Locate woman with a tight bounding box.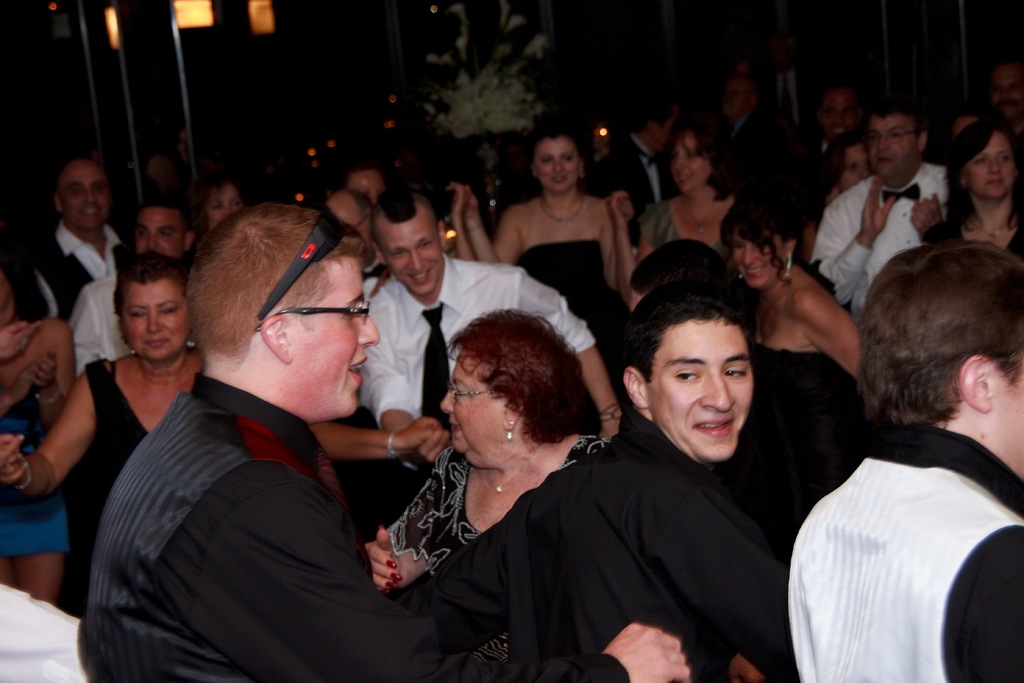
bbox(918, 120, 1023, 259).
